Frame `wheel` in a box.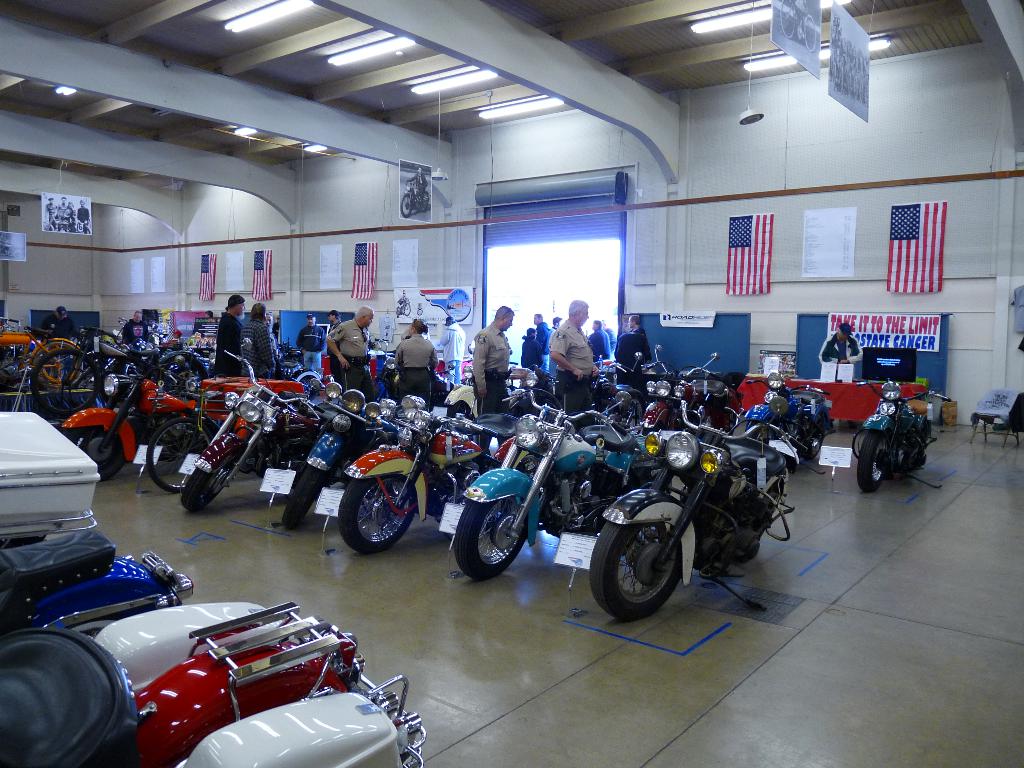
BBox(180, 458, 236, 513).
